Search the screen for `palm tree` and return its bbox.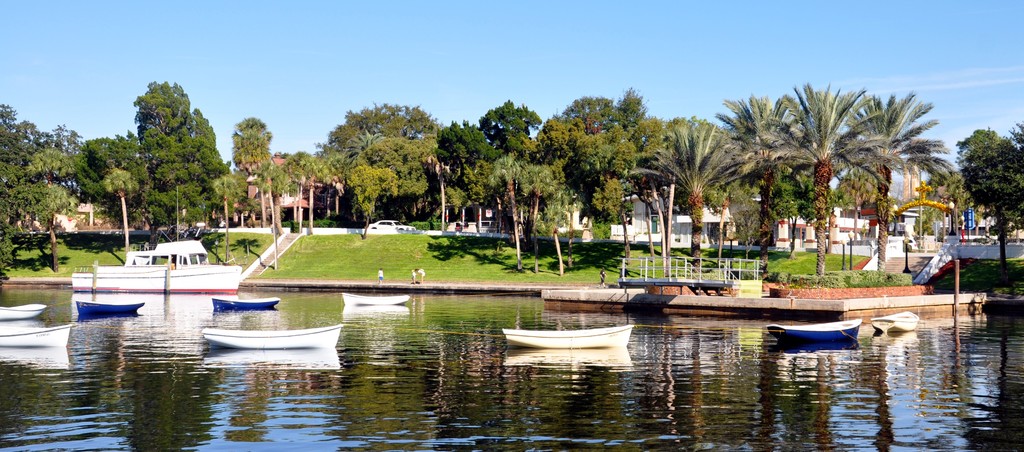
Found: x1=637, y1=115, x2=733, y2=235.
